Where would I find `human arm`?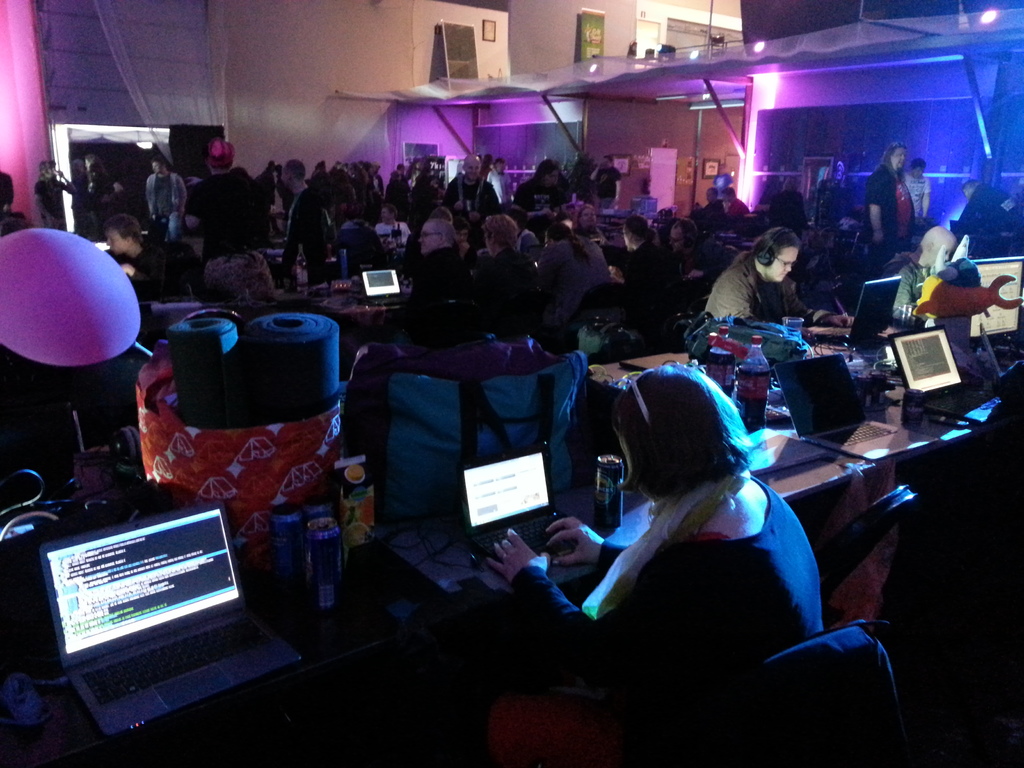
At <bbox>122, 261, 172, 300</bbox>.
